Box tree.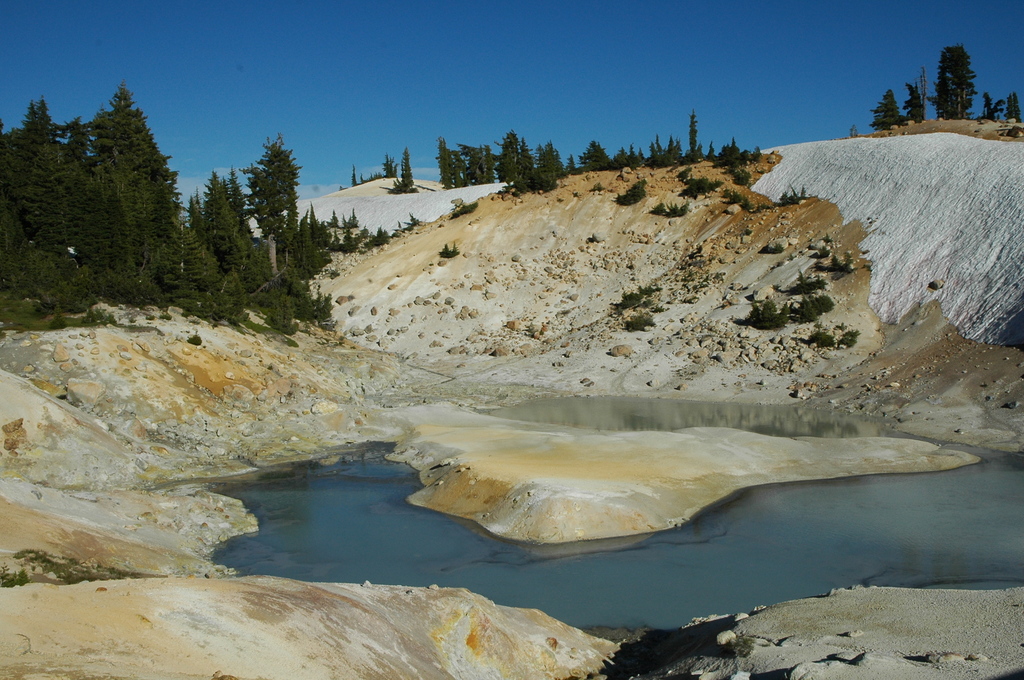
(326, 211, 340, 229).
